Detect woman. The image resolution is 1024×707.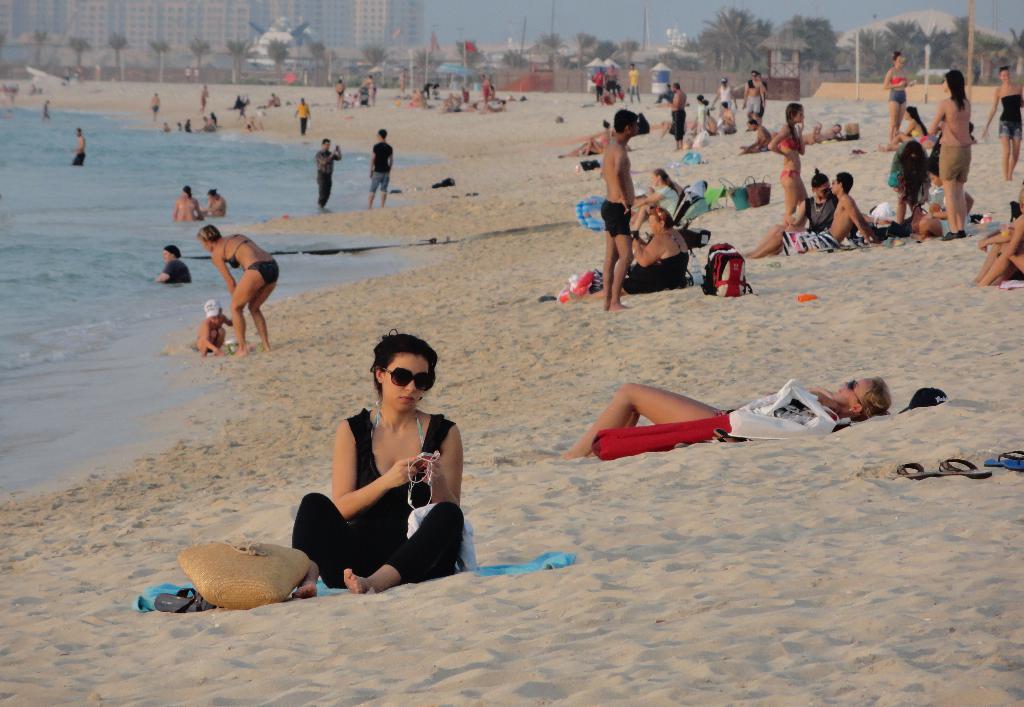
x1=981, y1=68, x2=1023, y2=183.
